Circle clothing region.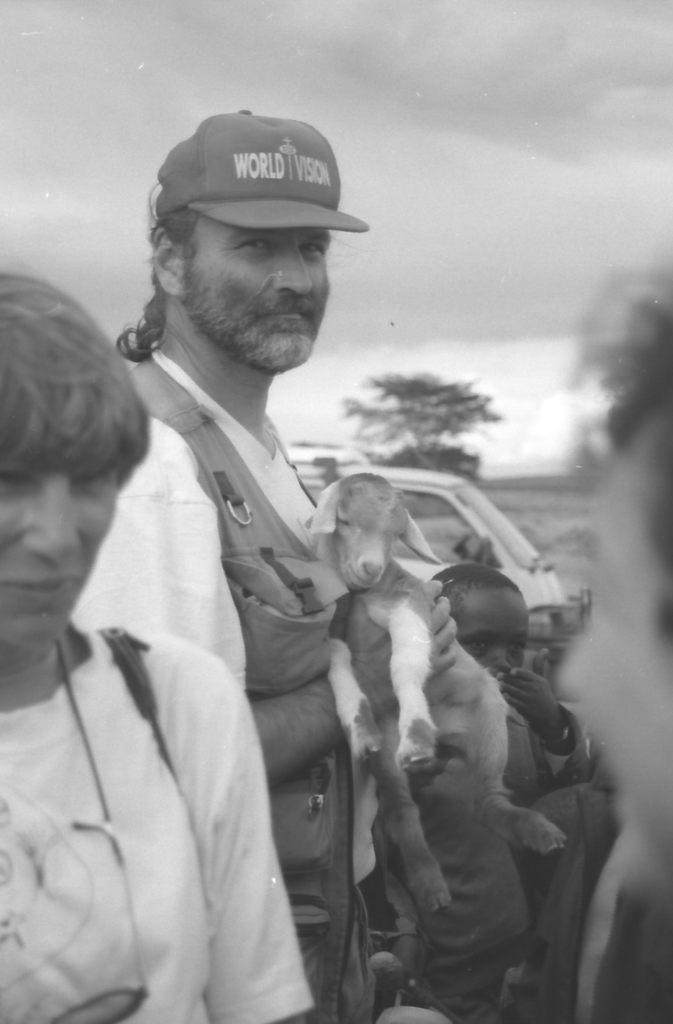
Region: 462 668 606 1018.
